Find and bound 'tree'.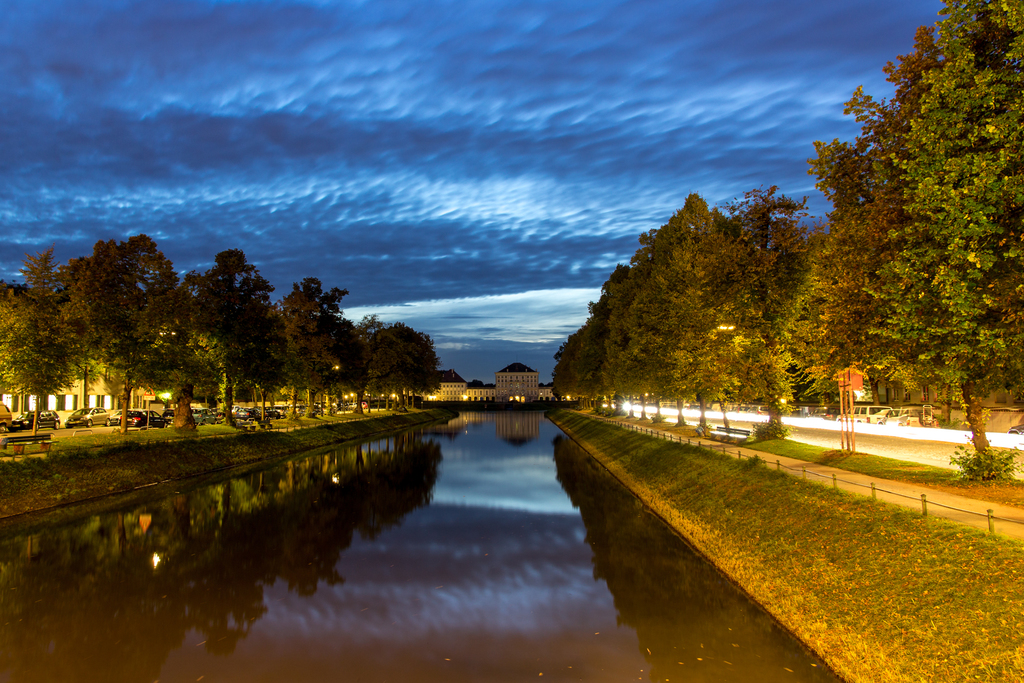
Bound: pyautogui.locateOnScreen(271, 270, 364, 415).
